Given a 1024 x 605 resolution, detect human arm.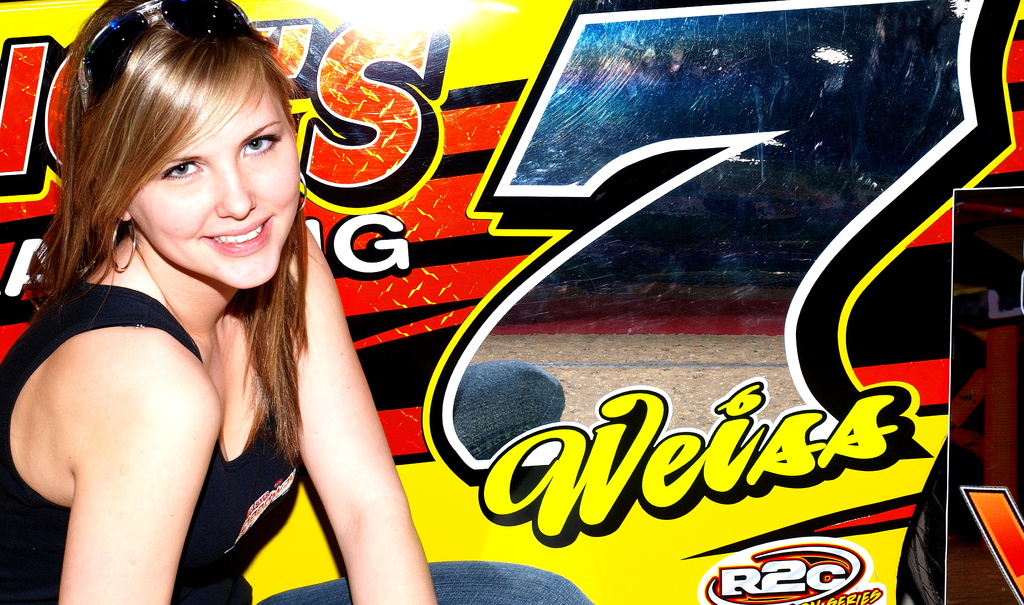
253,261,431,601.
